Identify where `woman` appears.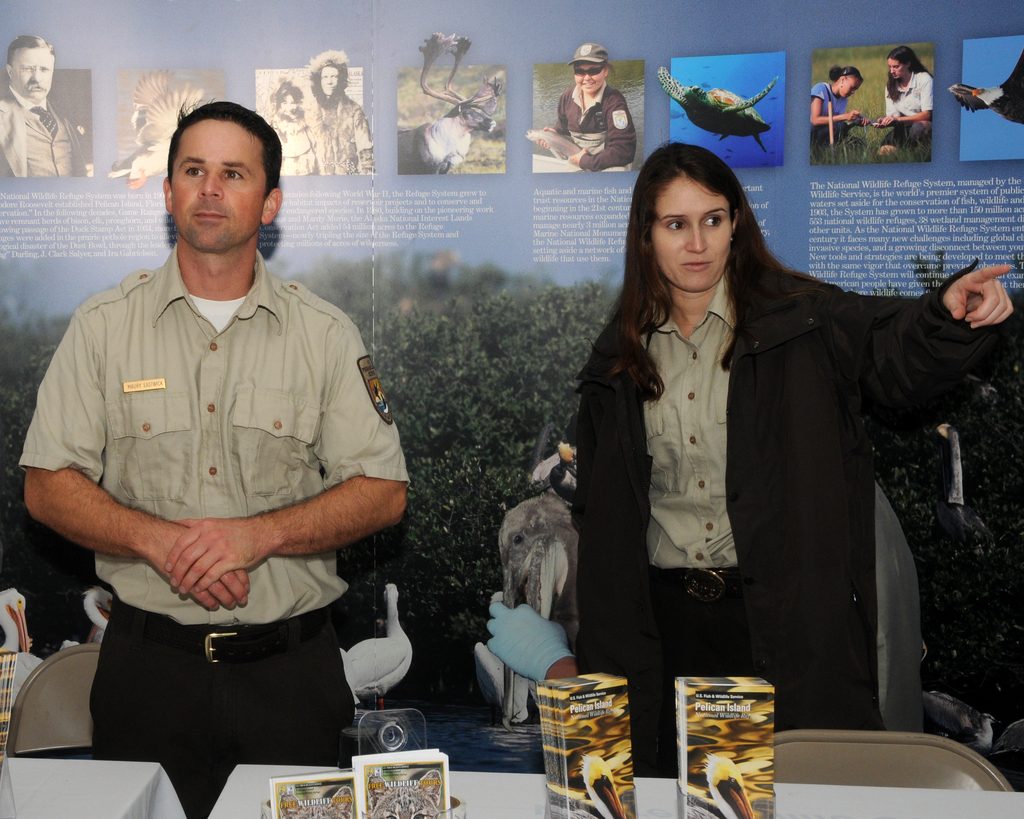
Appears at 553 139 948 770.
